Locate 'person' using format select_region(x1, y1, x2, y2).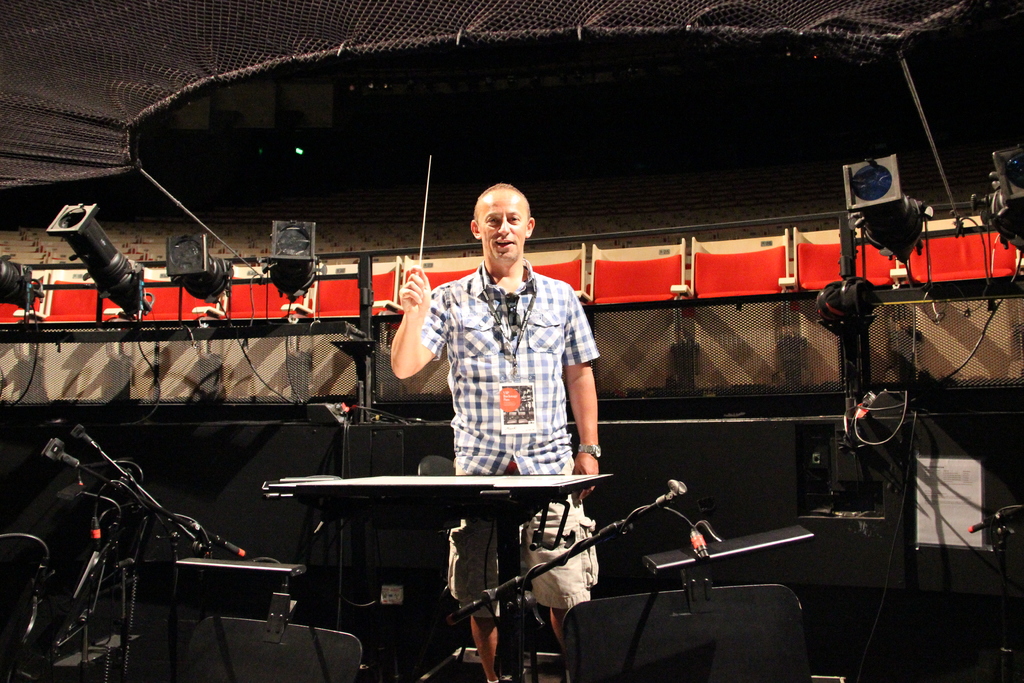
select_region(379, 172, 594, 585).
